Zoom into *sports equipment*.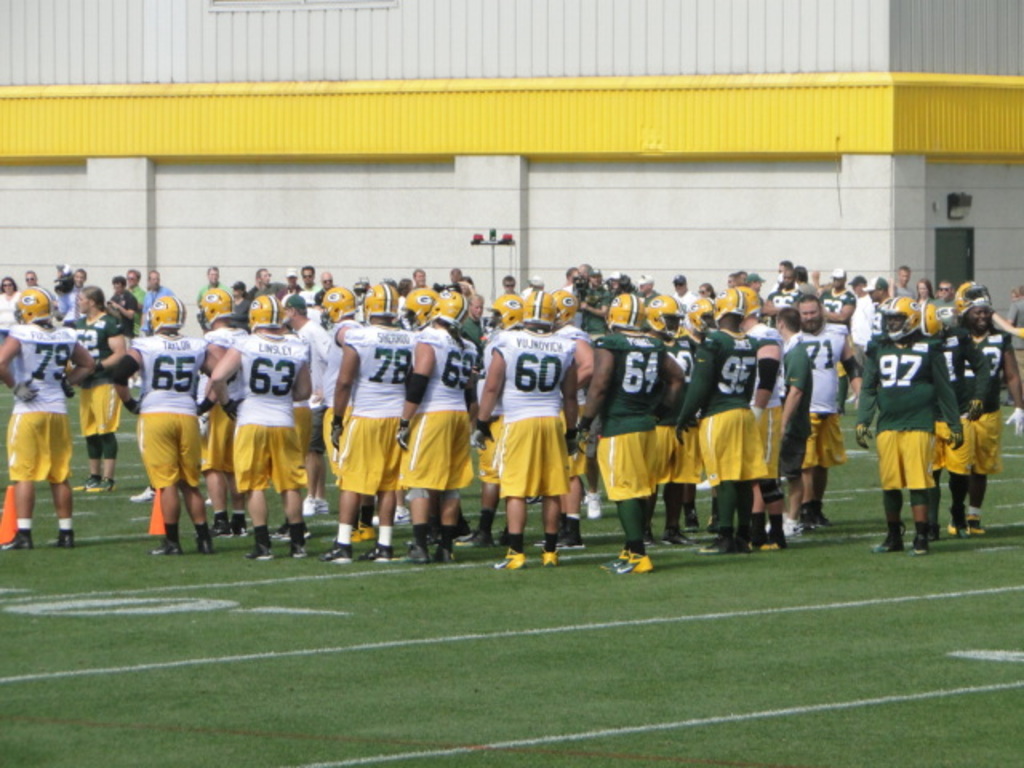
Zoom target: 248, 294, 283, 333.
